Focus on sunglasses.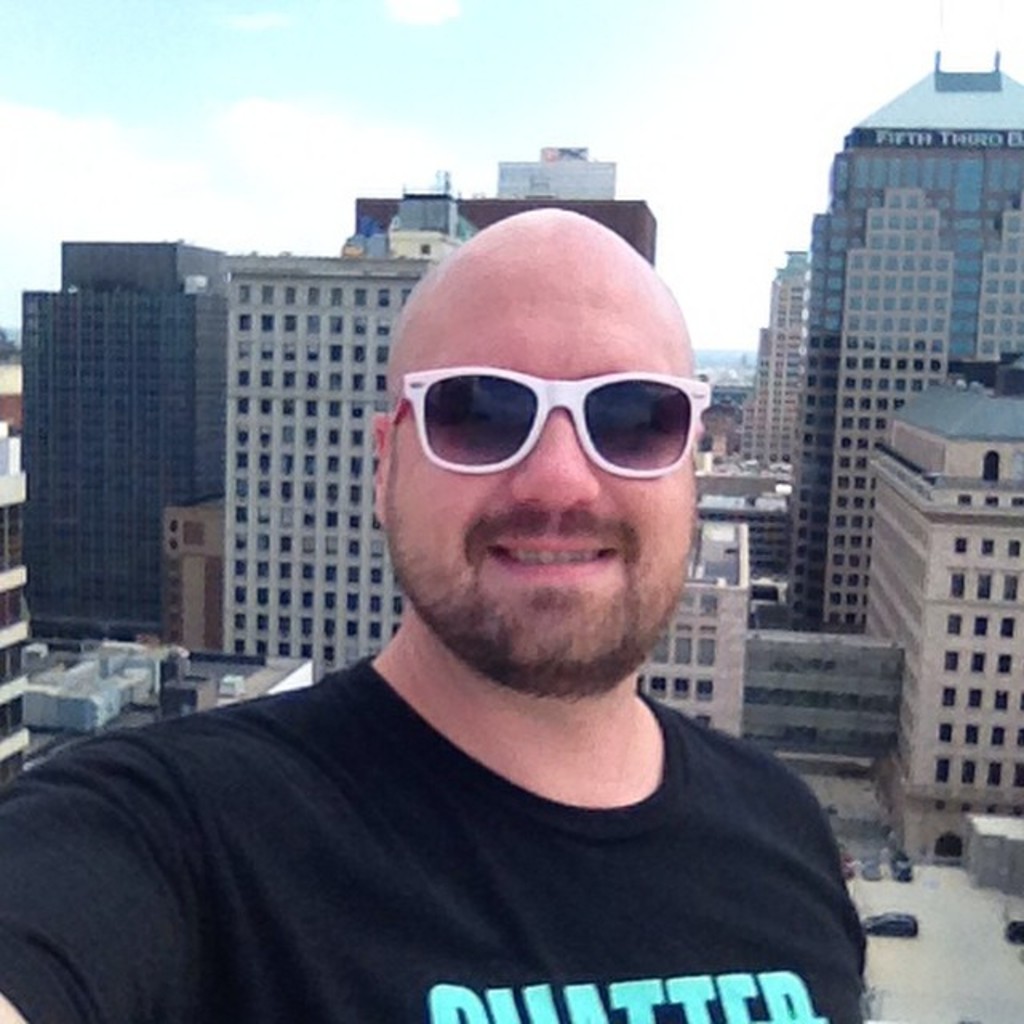
Focused at 373 366 718 490.
